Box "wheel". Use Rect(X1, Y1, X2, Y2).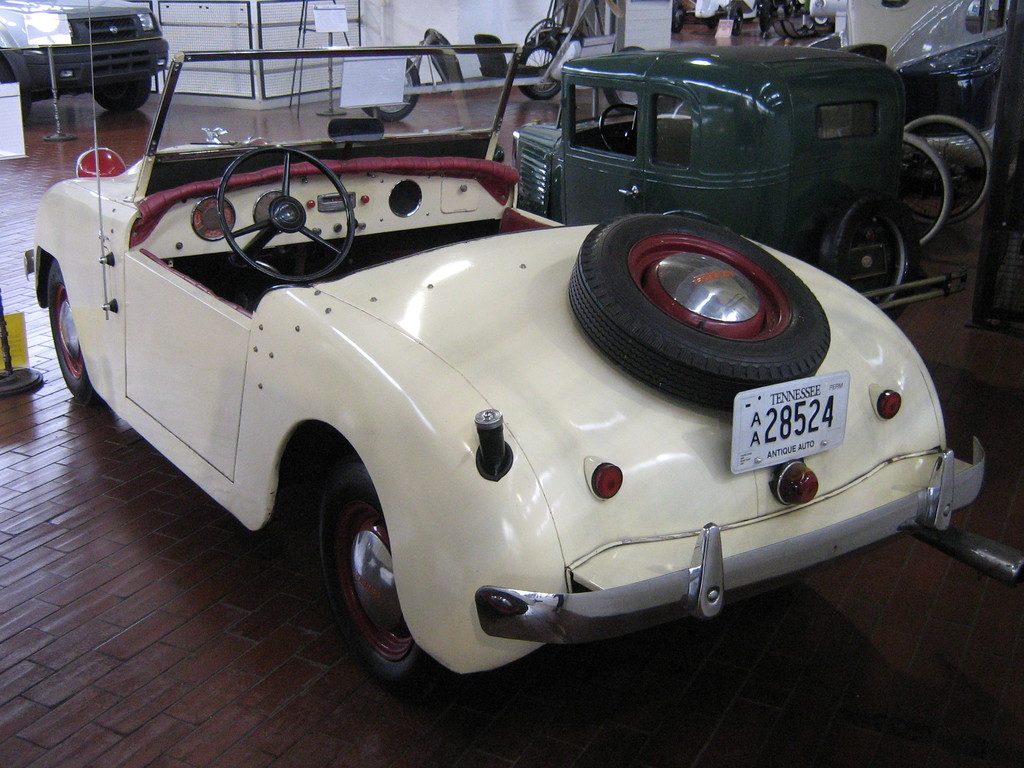
Rect(518, 37, 561, 100).
